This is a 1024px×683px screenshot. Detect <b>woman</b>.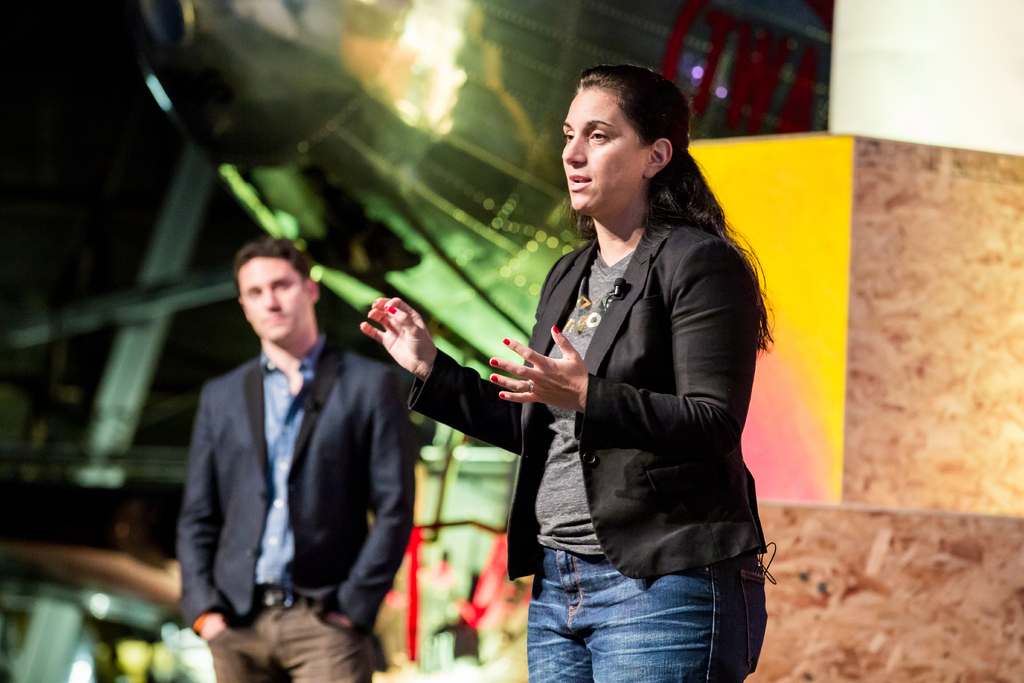
x1=465, y1=90, x2=785, y2=682.
